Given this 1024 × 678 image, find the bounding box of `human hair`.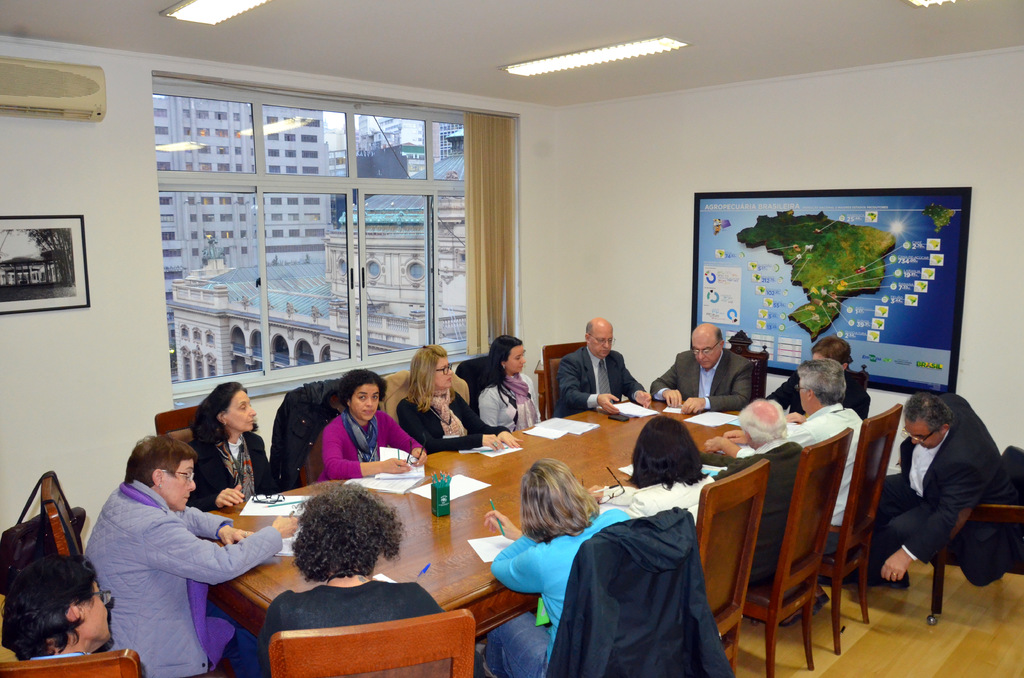
bbox(909, 390, 956, 428).
